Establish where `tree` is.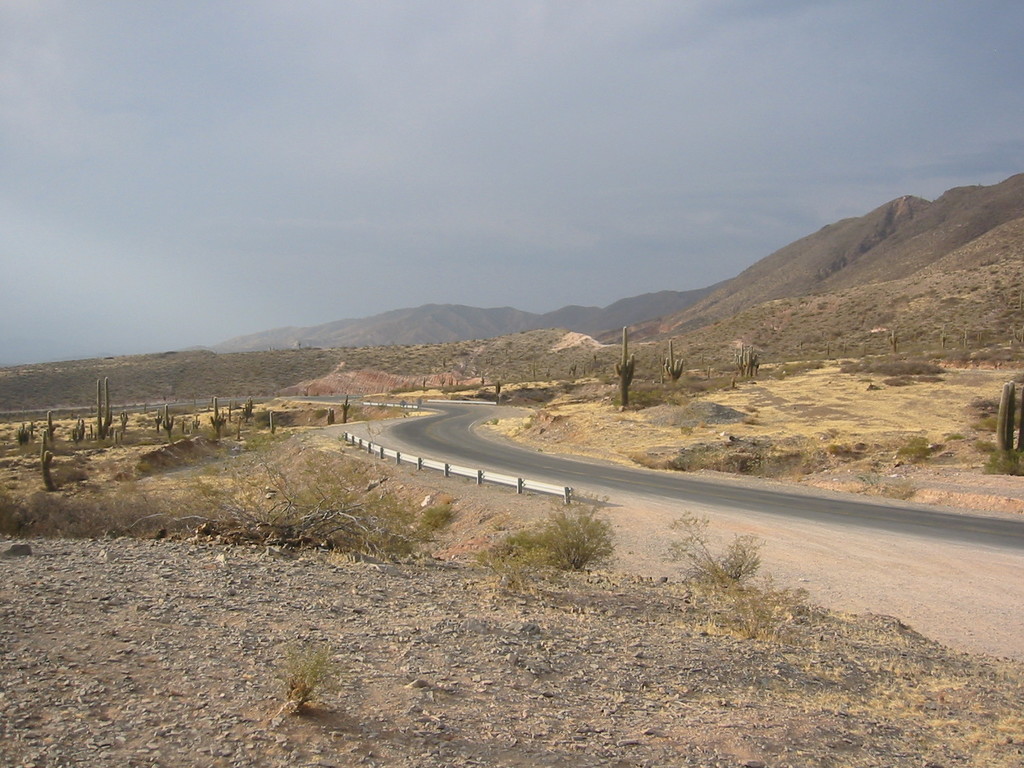
Established at [477, 369, 487, 387].
